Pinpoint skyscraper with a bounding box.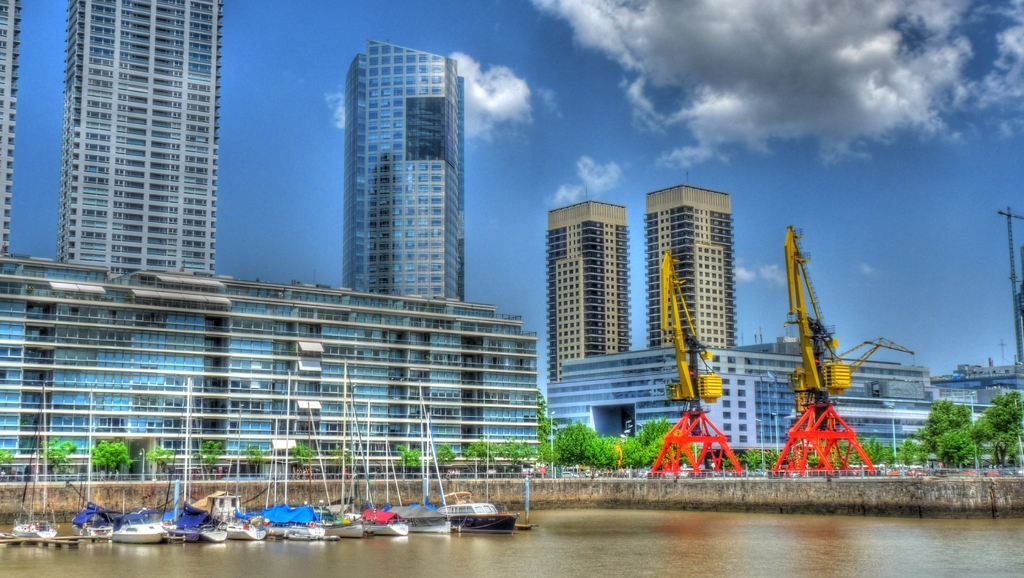
314:40:483:306.
